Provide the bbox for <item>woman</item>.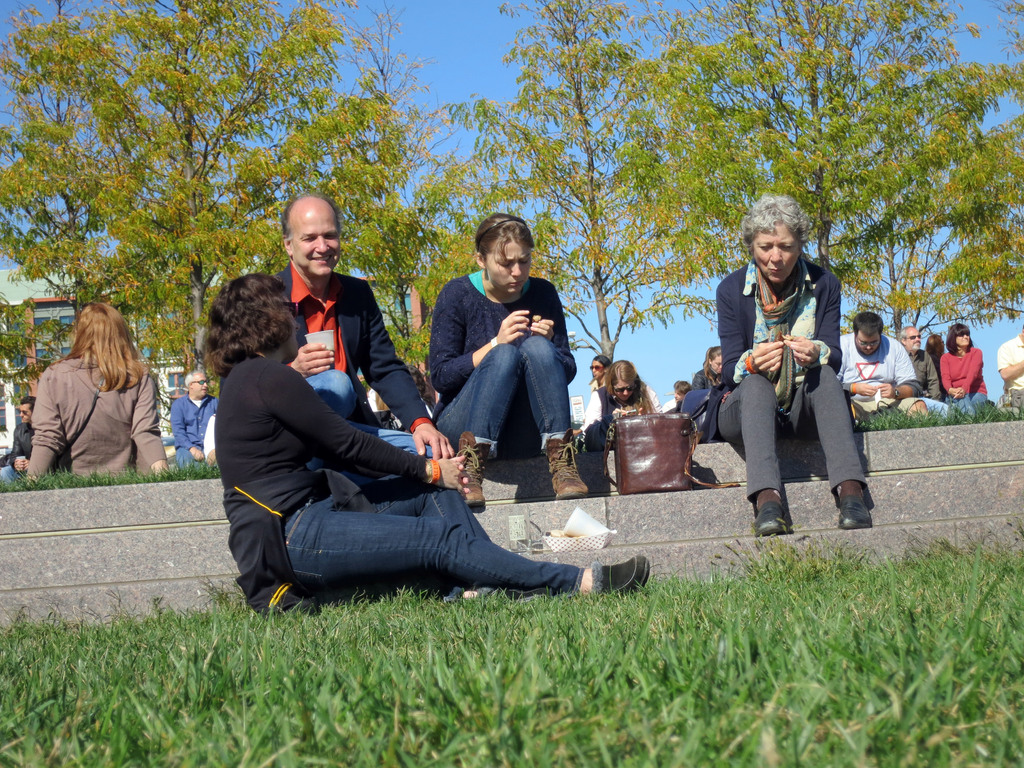
<region>13, 297, 165, 502</region>.
